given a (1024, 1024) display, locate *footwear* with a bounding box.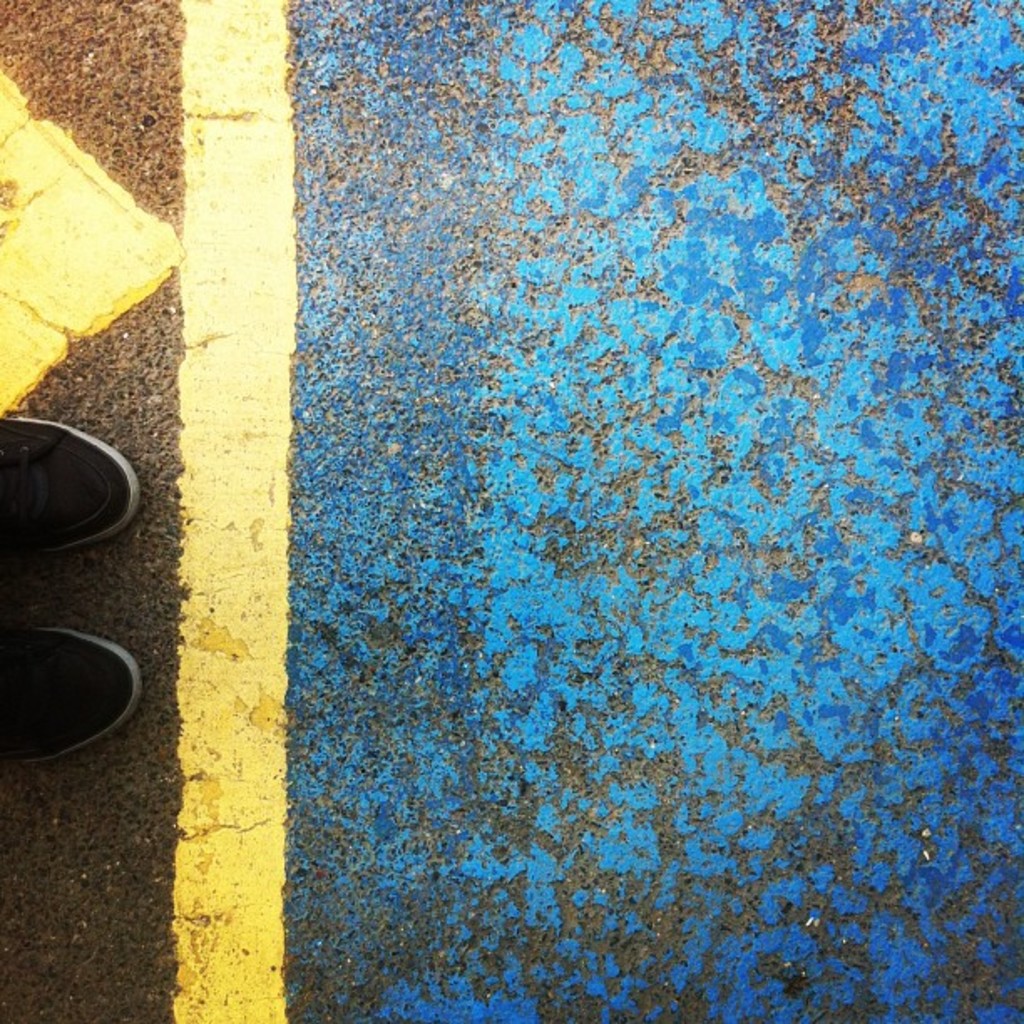
Located: x1=5 y1=398 x2=169 y2=646.
